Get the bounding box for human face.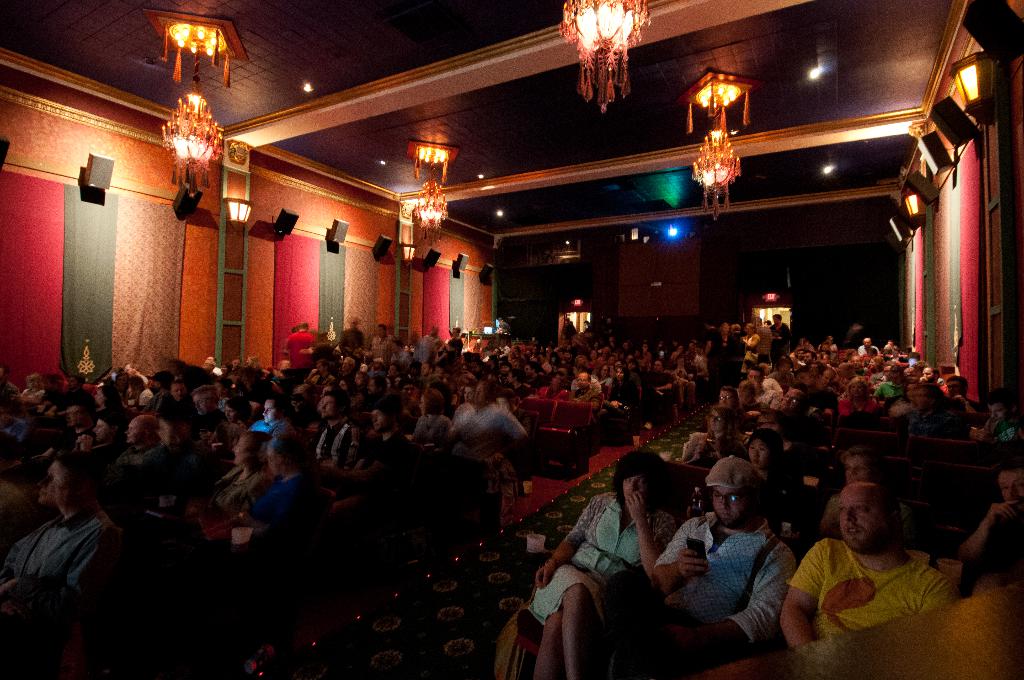
x1=837, y1=486, x2=883, y2=551.
